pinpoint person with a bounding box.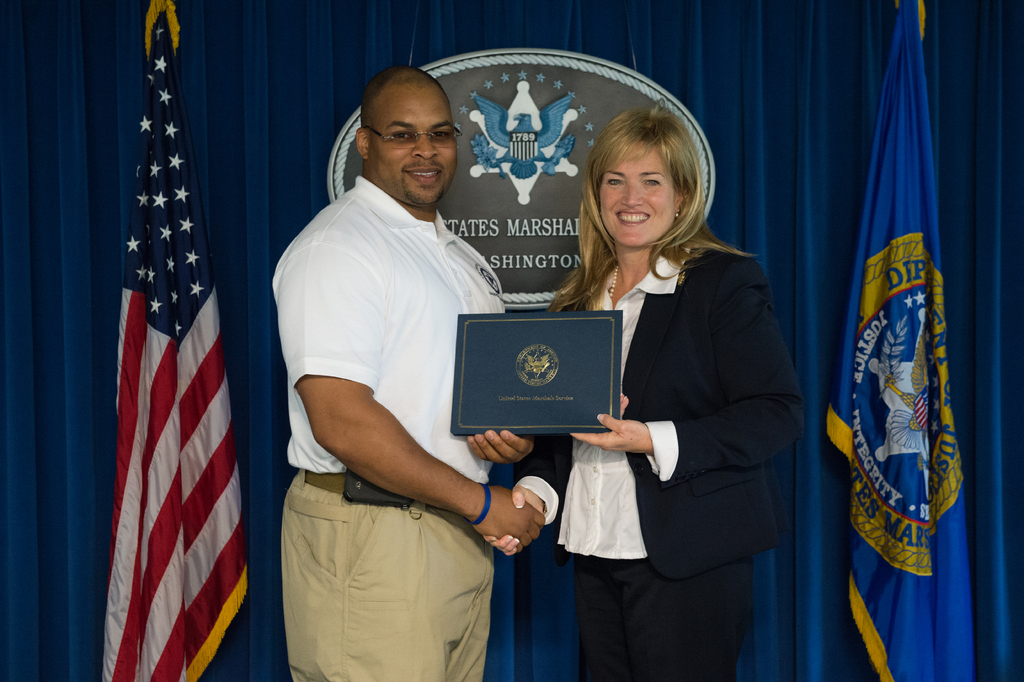
rect(279, 58, 547, 681).
